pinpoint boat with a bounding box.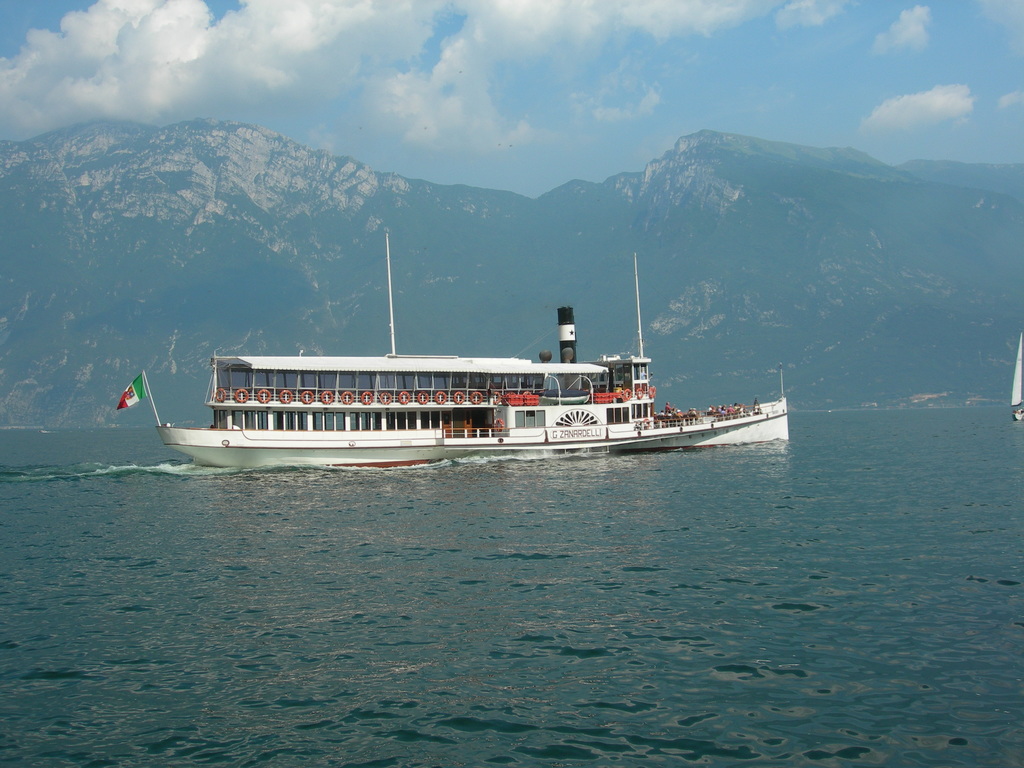
detection(129, 324, 717, 461).
